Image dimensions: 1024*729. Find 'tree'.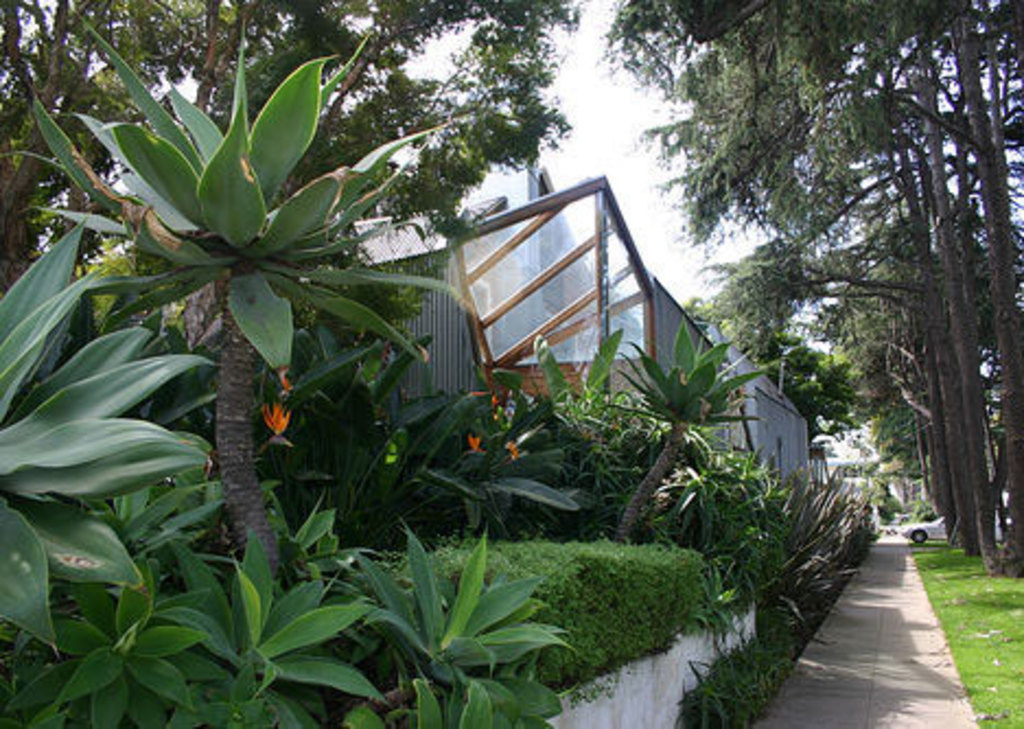
(left=2, top=0, right=582, bottom=285).
